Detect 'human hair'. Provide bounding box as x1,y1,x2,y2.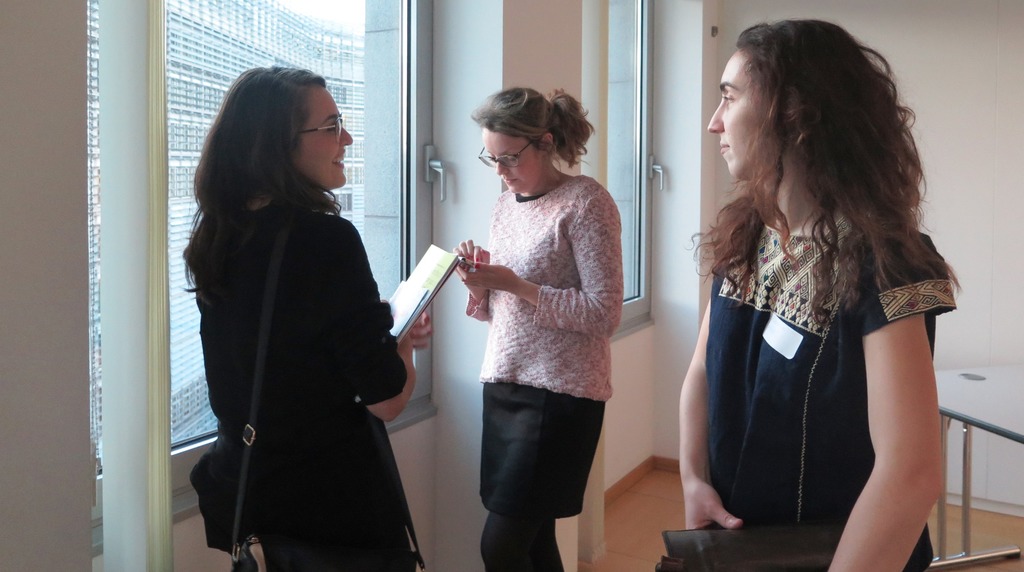
470,86,595,167.
